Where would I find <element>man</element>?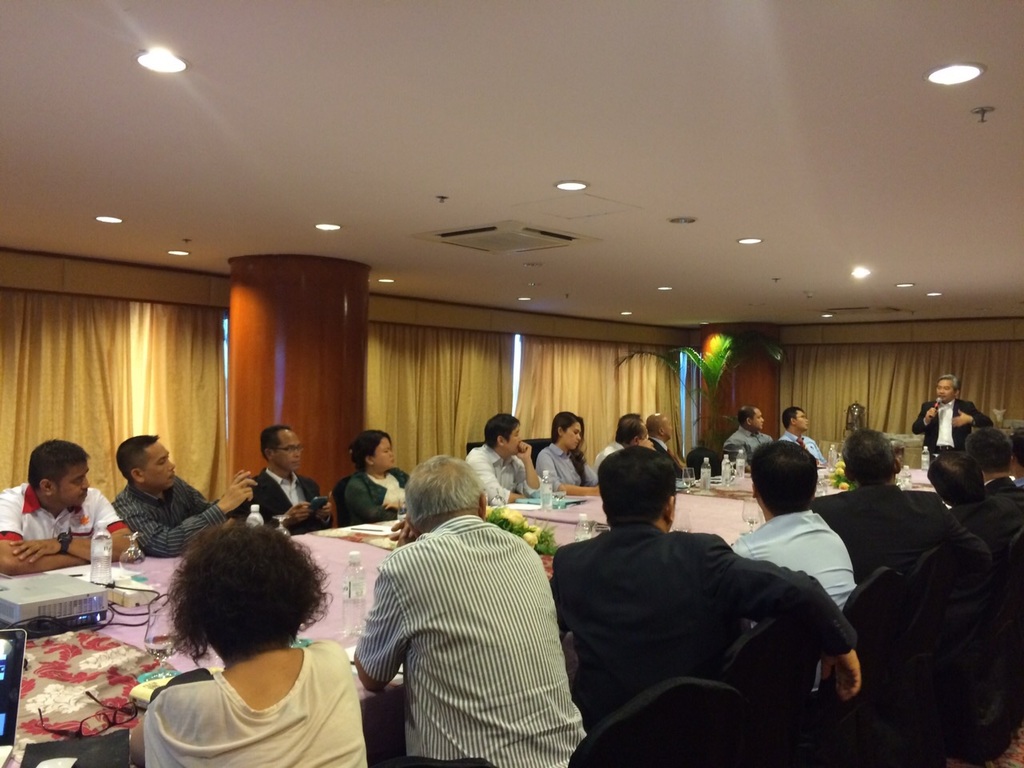
At [643,410,673,450].
